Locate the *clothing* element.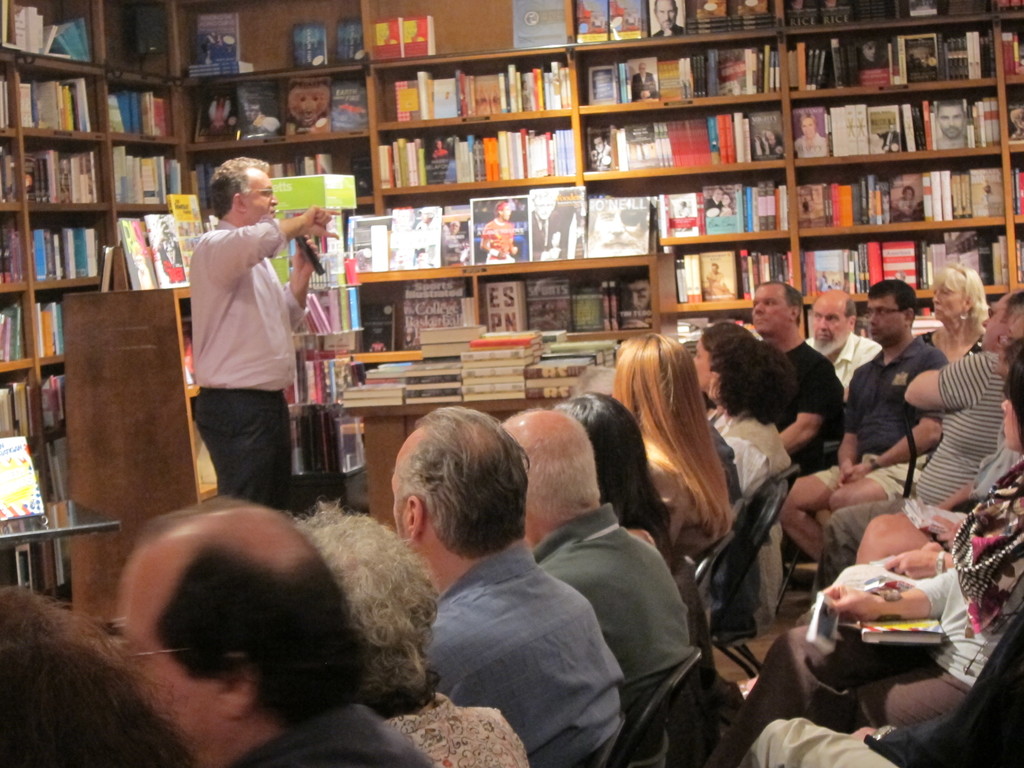
Element bbox: (x1=737, y1=610, x2=1023, y2=767).
